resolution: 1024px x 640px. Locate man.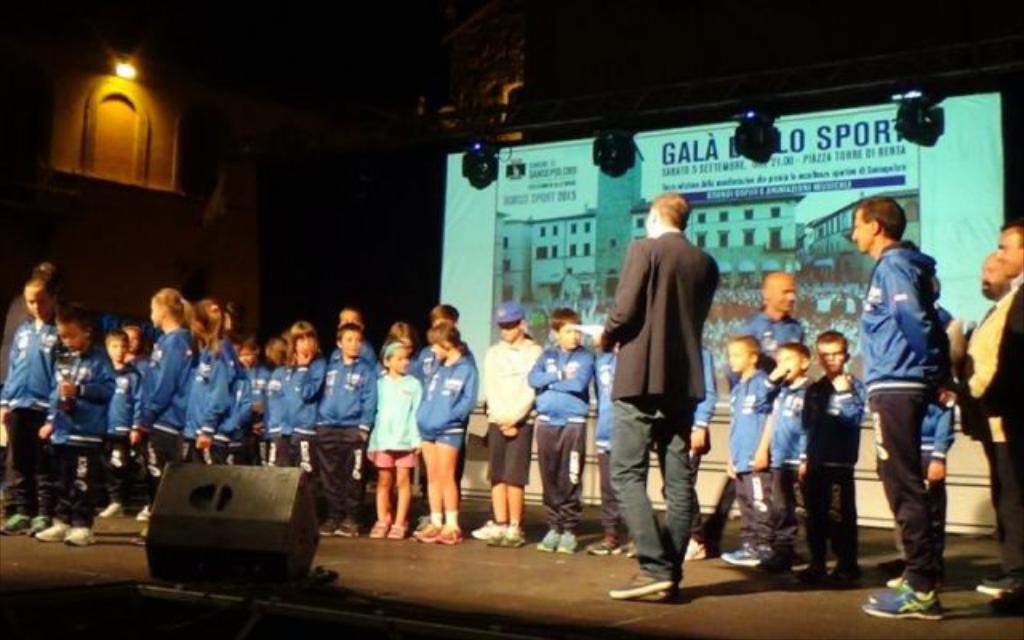
[866,194,957,622].
